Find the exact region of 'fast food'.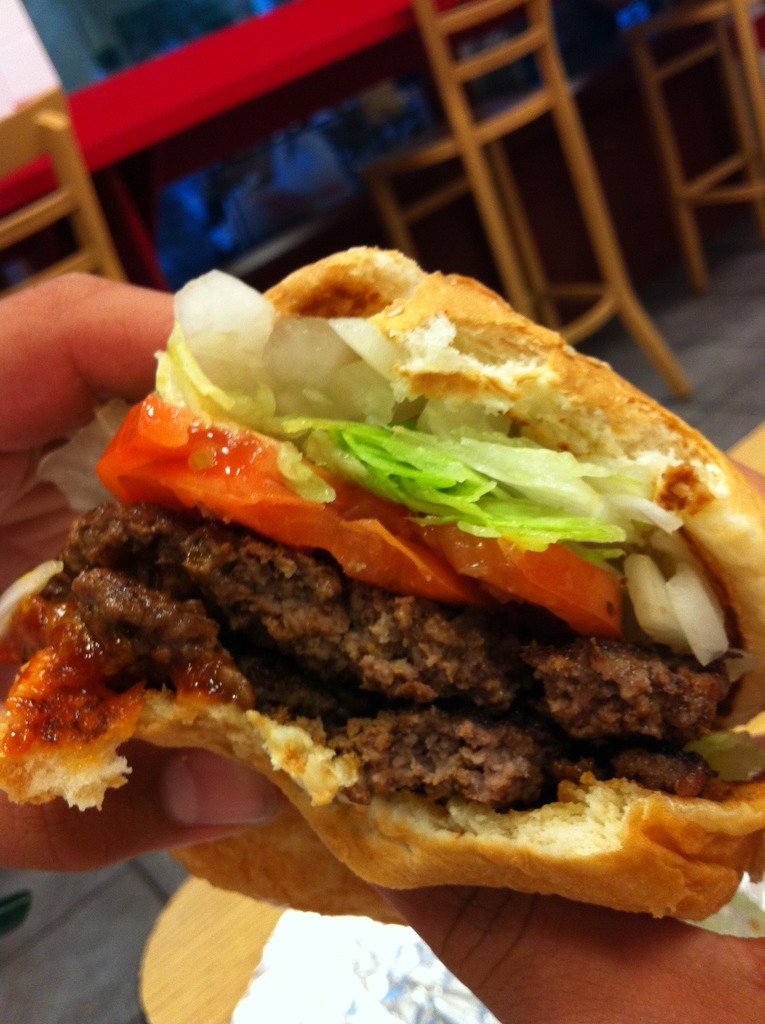
Exact region: l=63, t=211, r=754, b=911.
